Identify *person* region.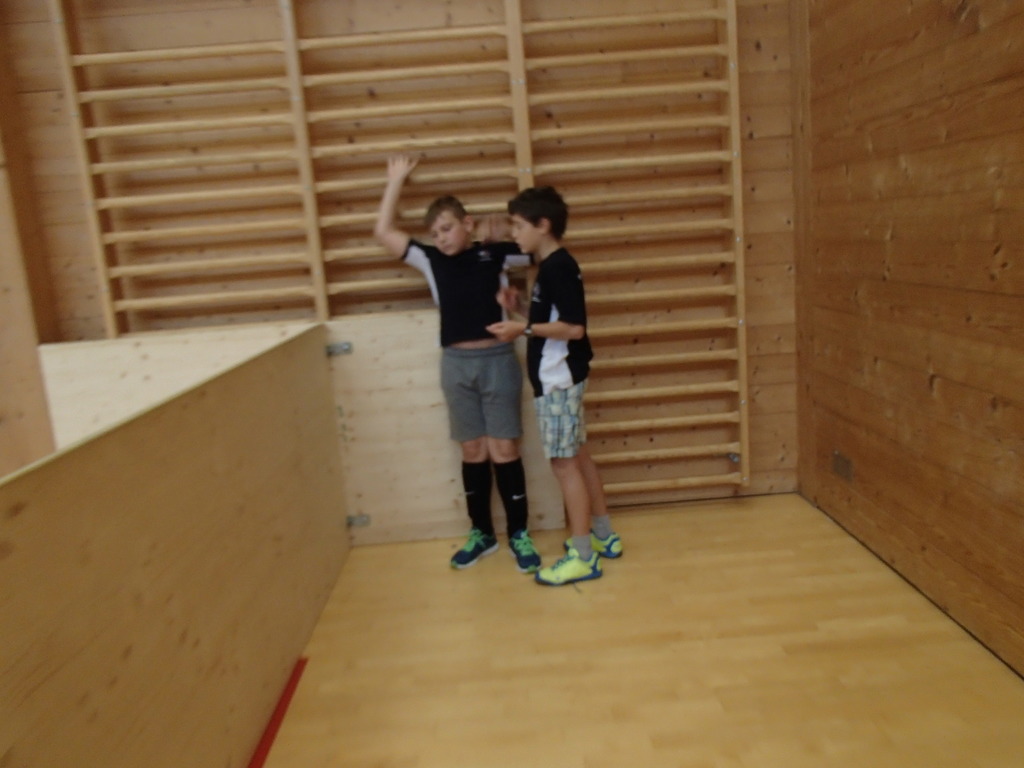
Region: BBox(375, 150, 531, 573).
